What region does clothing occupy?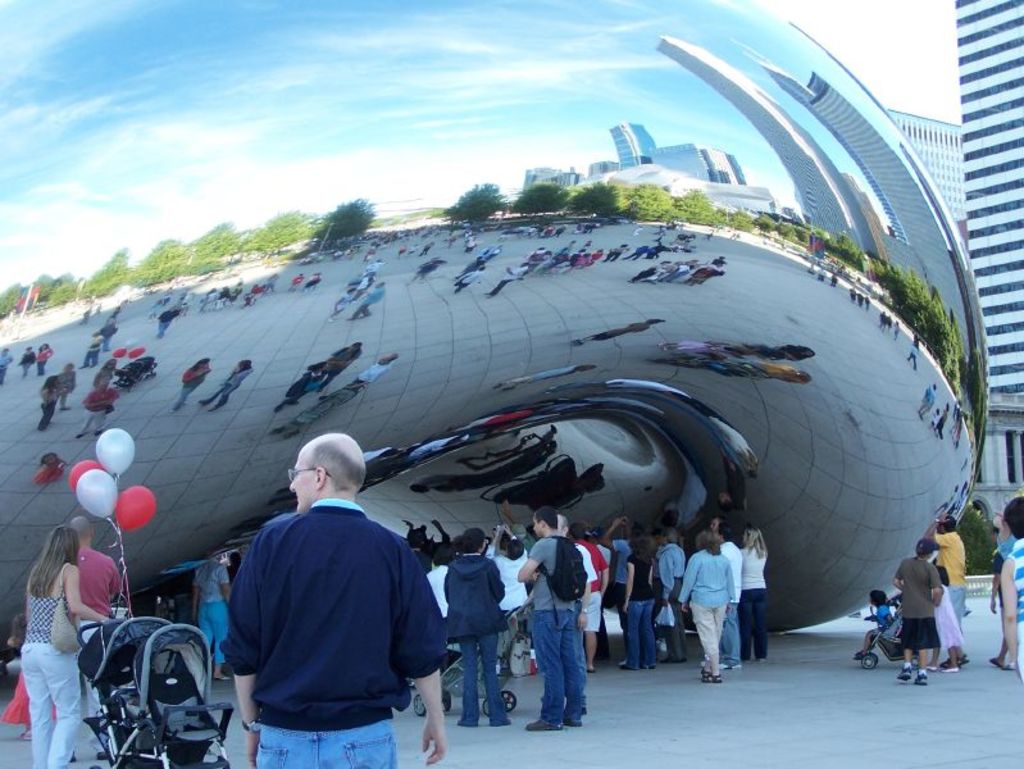
bbox=(657, 537, 688, 660).
